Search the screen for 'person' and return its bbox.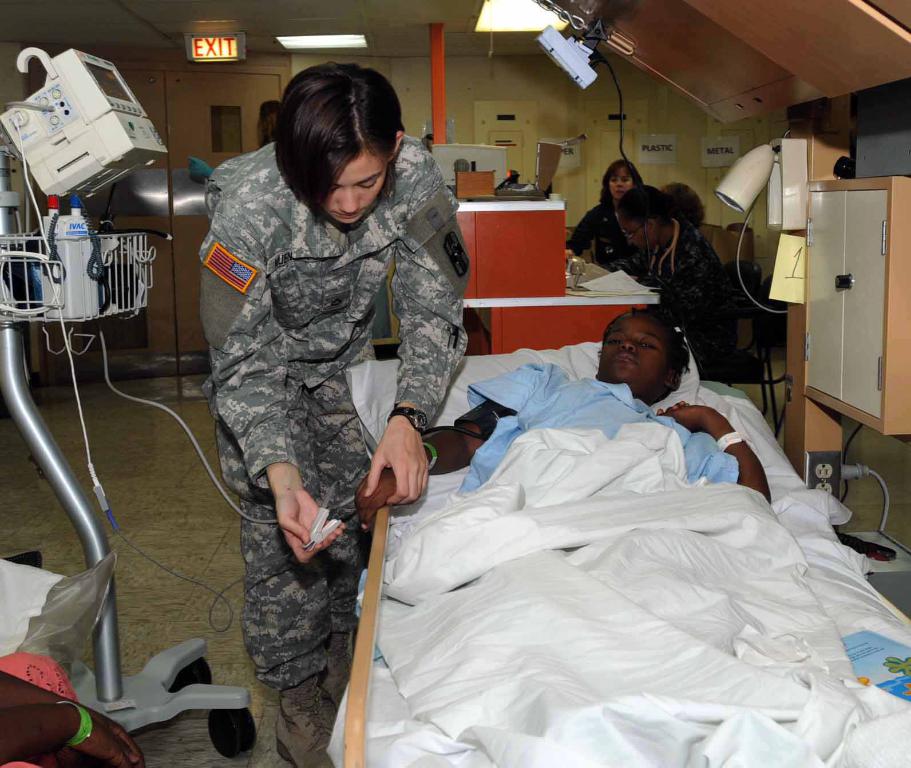
Found: 0 649 143 767.
